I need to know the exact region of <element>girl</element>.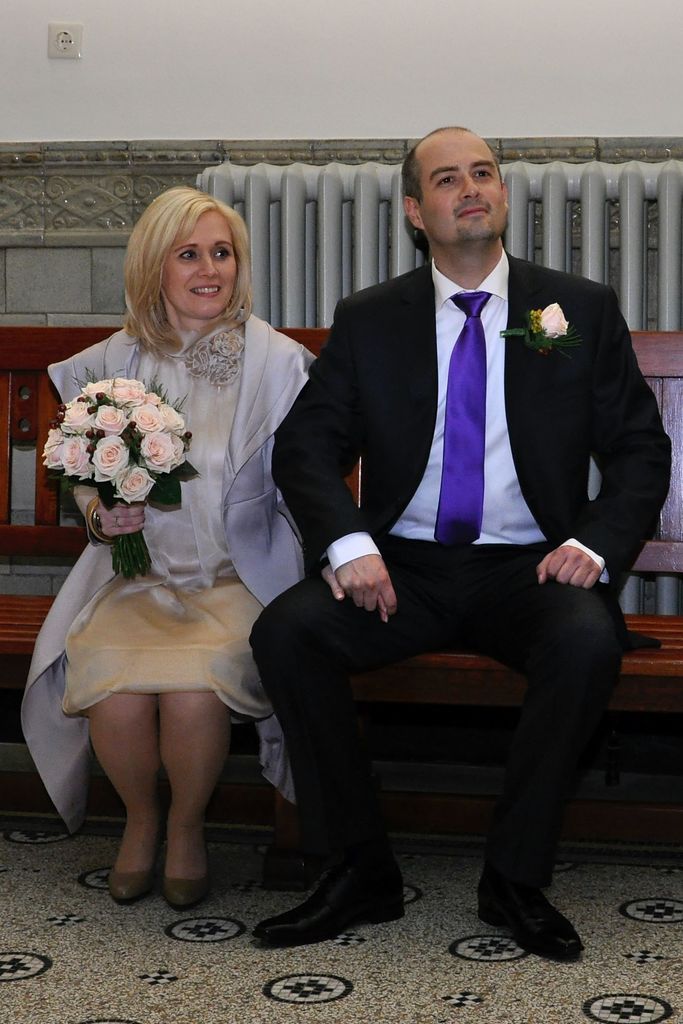
Region: (x1=20, y1=177, x2=392, y2=912).
